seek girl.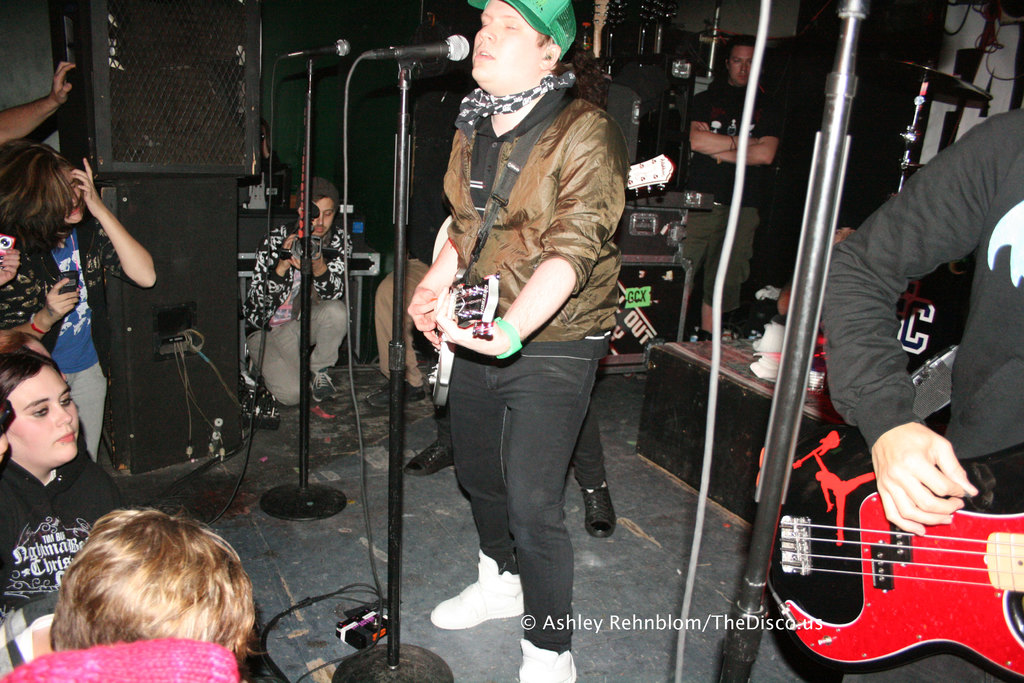
select_region(0, 142, 78, 347).
